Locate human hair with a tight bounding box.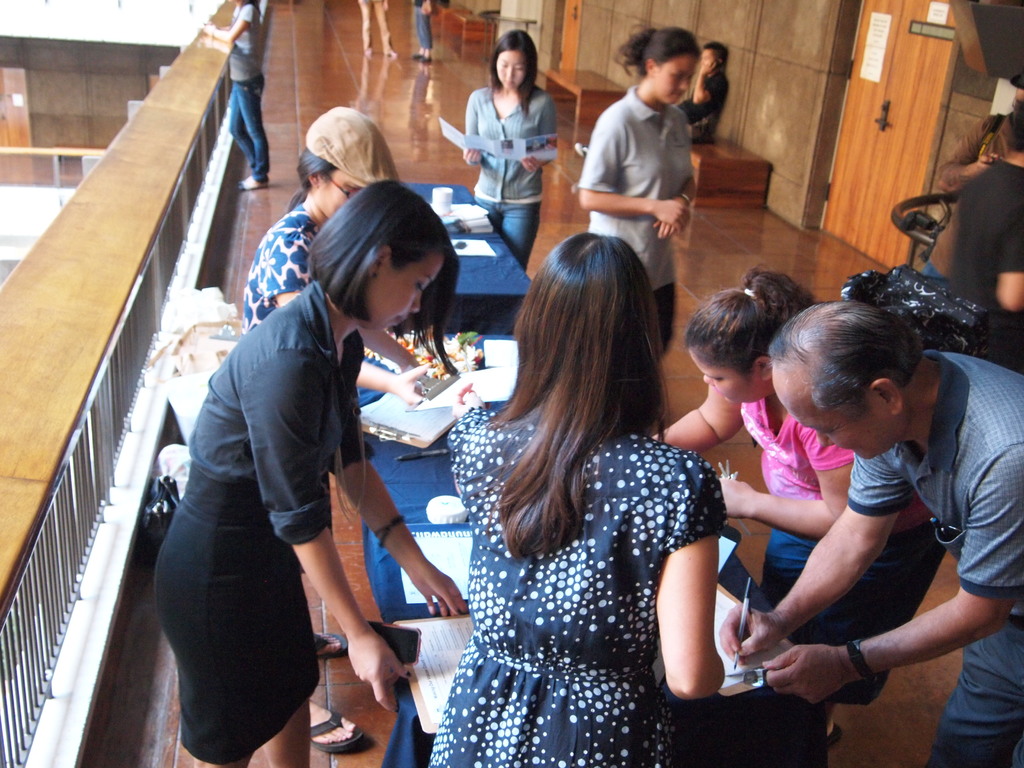
BBox(701, 39, 728, 67).
